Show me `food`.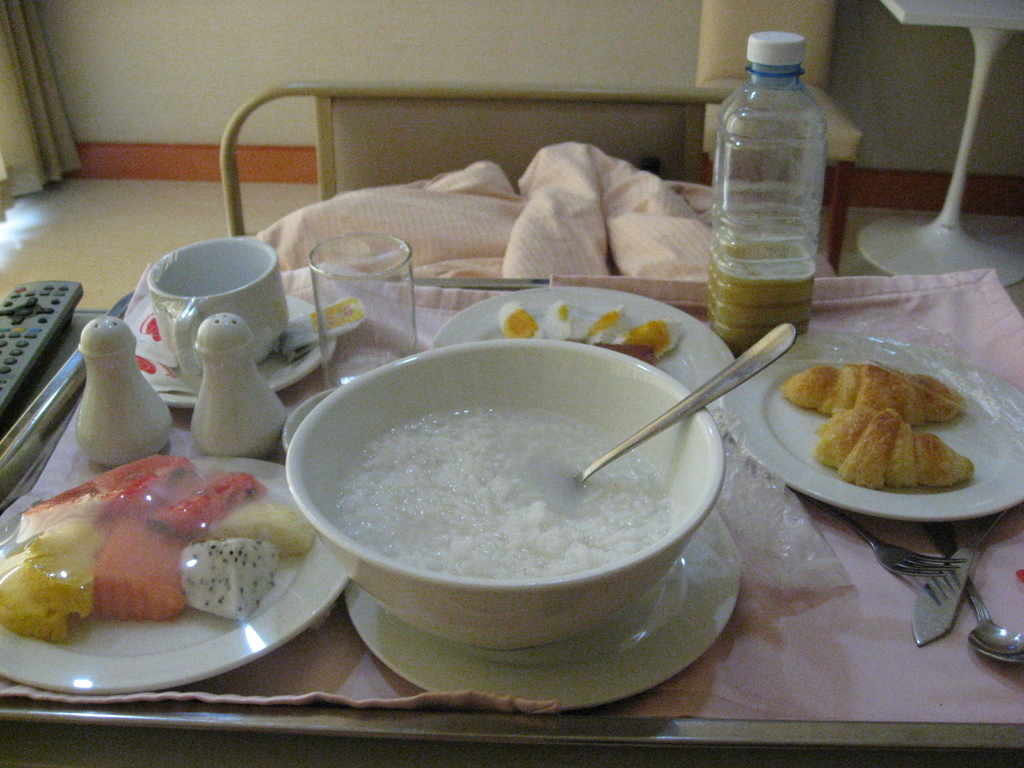
`food` is here: x1=543, y1=299, x2=573, y2=341.
